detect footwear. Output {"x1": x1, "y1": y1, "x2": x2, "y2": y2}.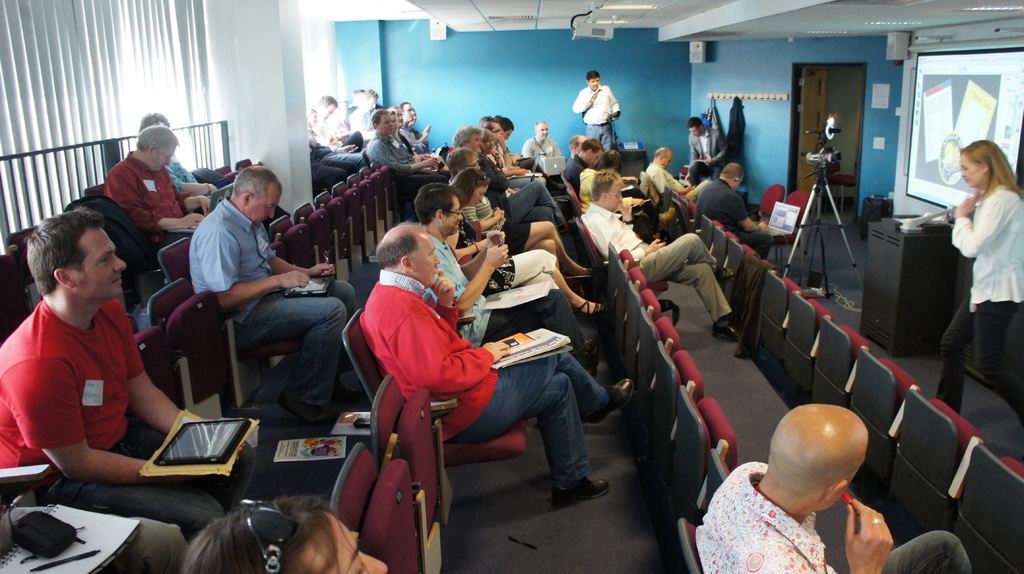
{"x1": 714, "y1": 263, "x2": 732, "y2": 284}.
